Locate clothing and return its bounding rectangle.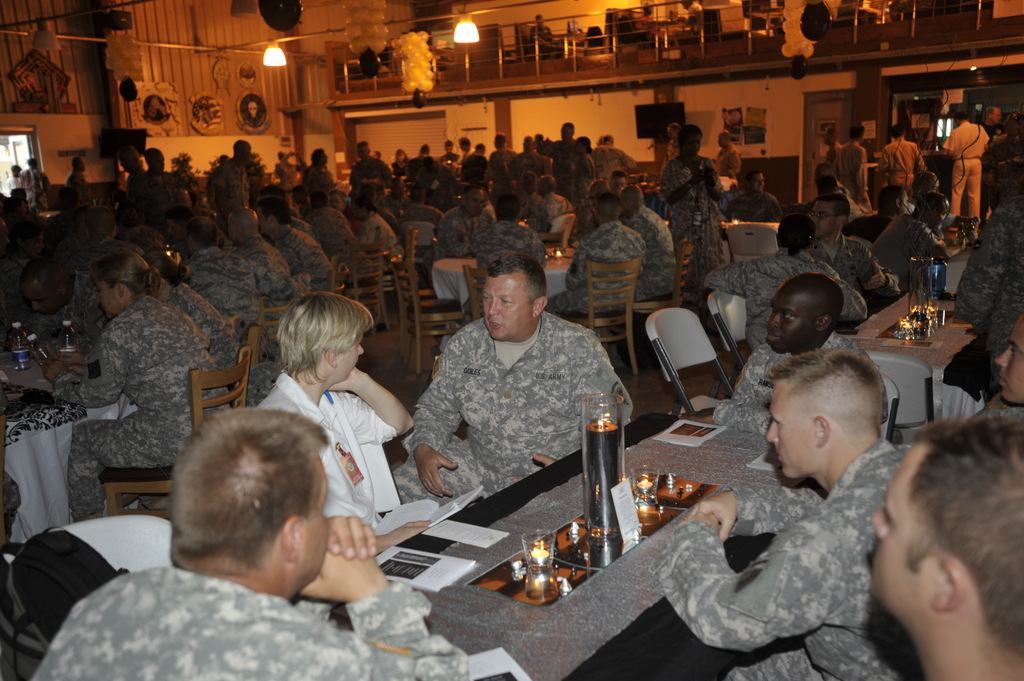
481:146:509:186.
